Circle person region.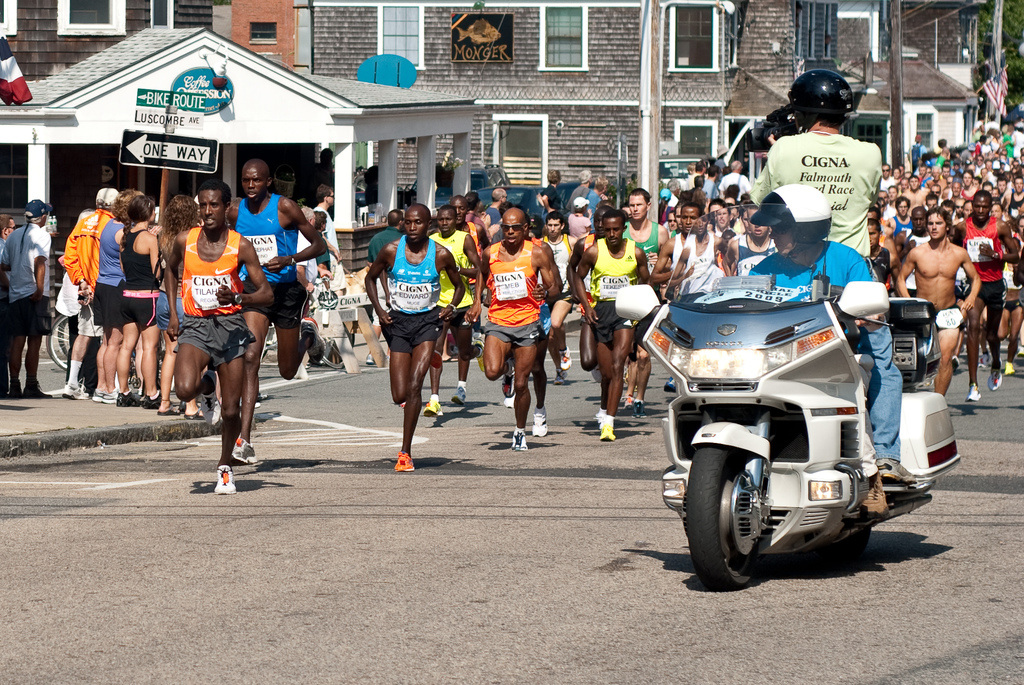
Region: [309,185,348,301].
